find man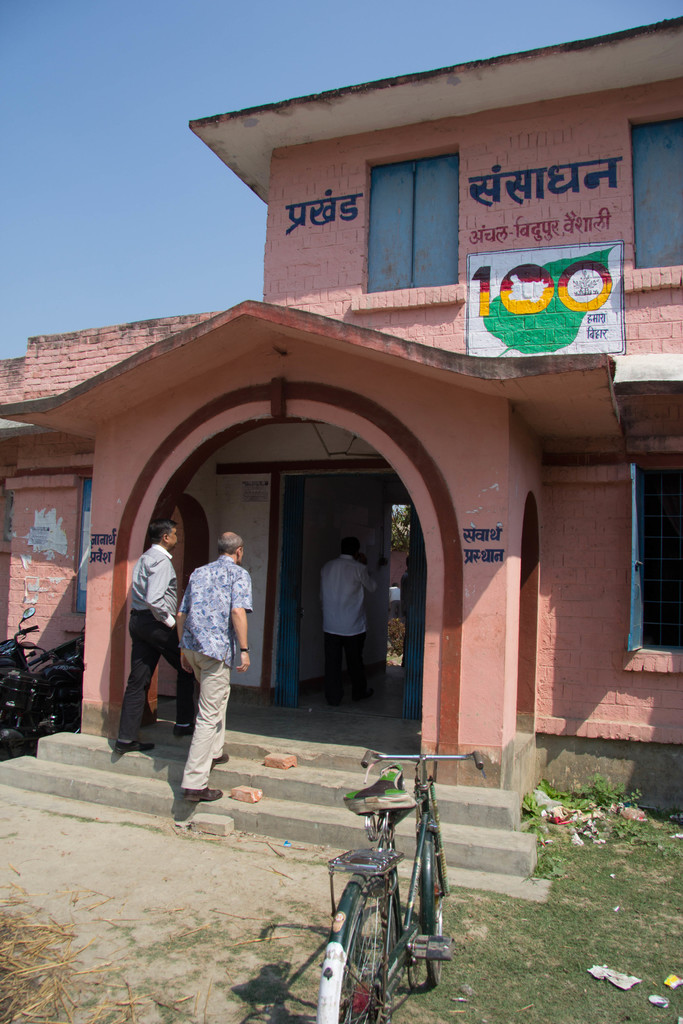
BBox(173, 527, 257, 785)
